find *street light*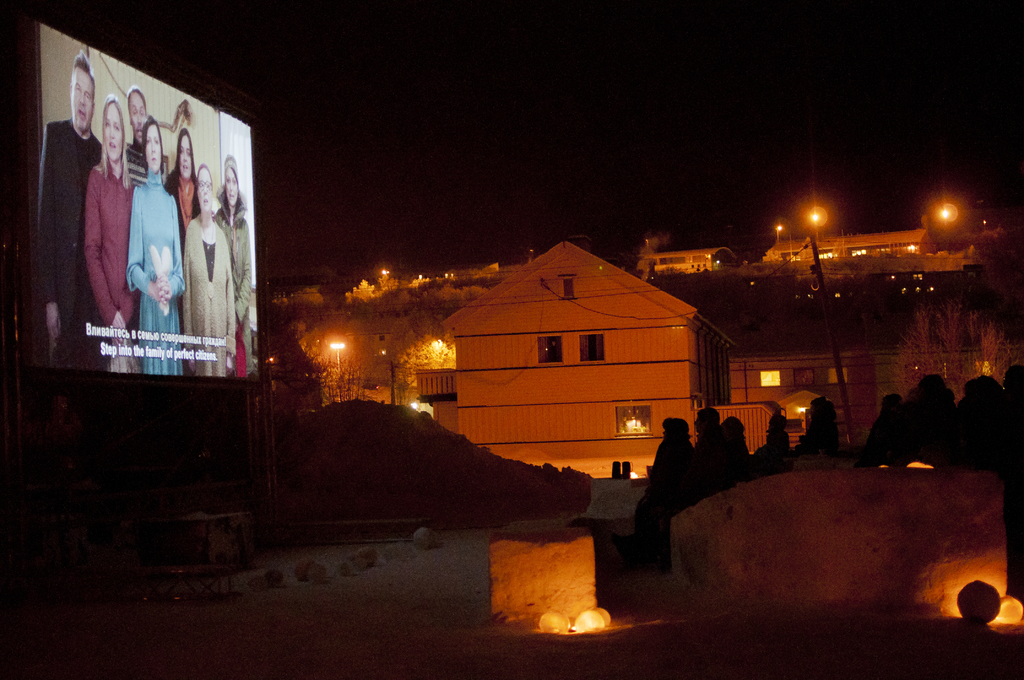
bbox=[378, 346, 397, 402]
